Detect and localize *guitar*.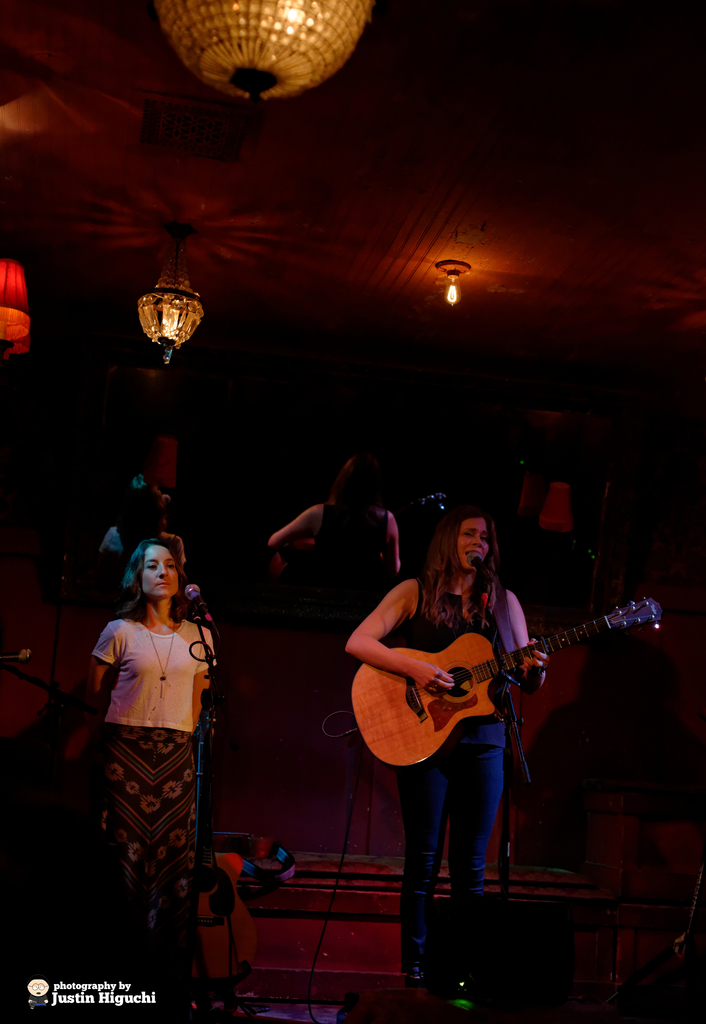
Localized at x1=344 y1=593 x2=662 y2=781.
